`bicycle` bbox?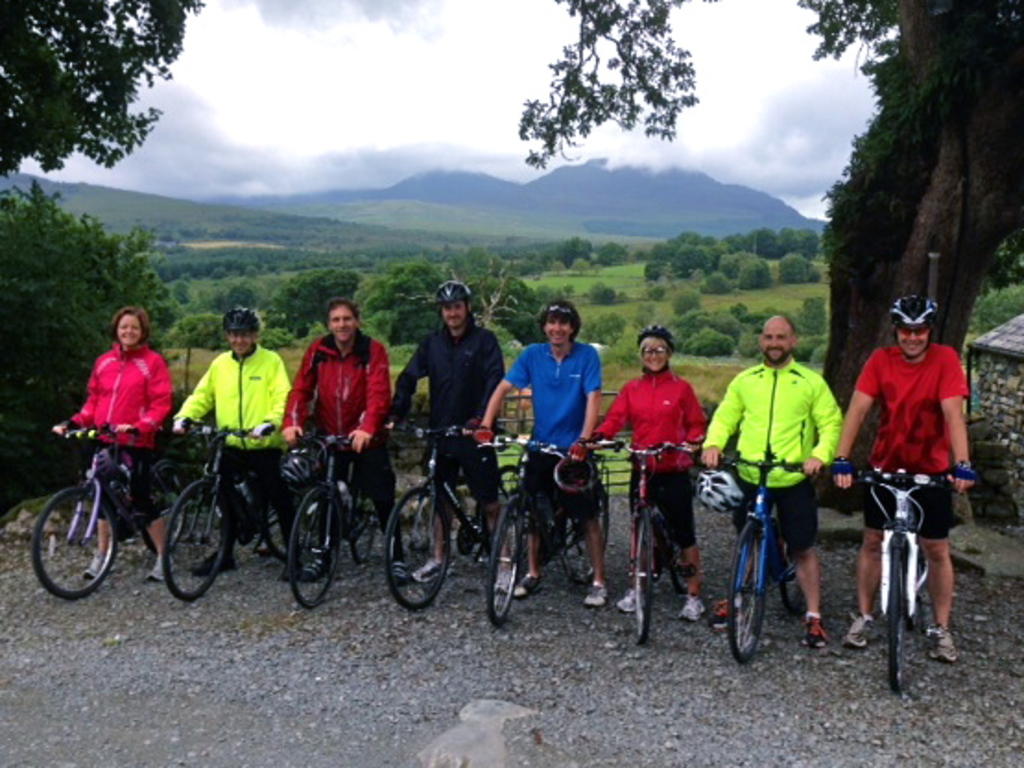
[x1=24, y1=415, x2=208, y2=602]
